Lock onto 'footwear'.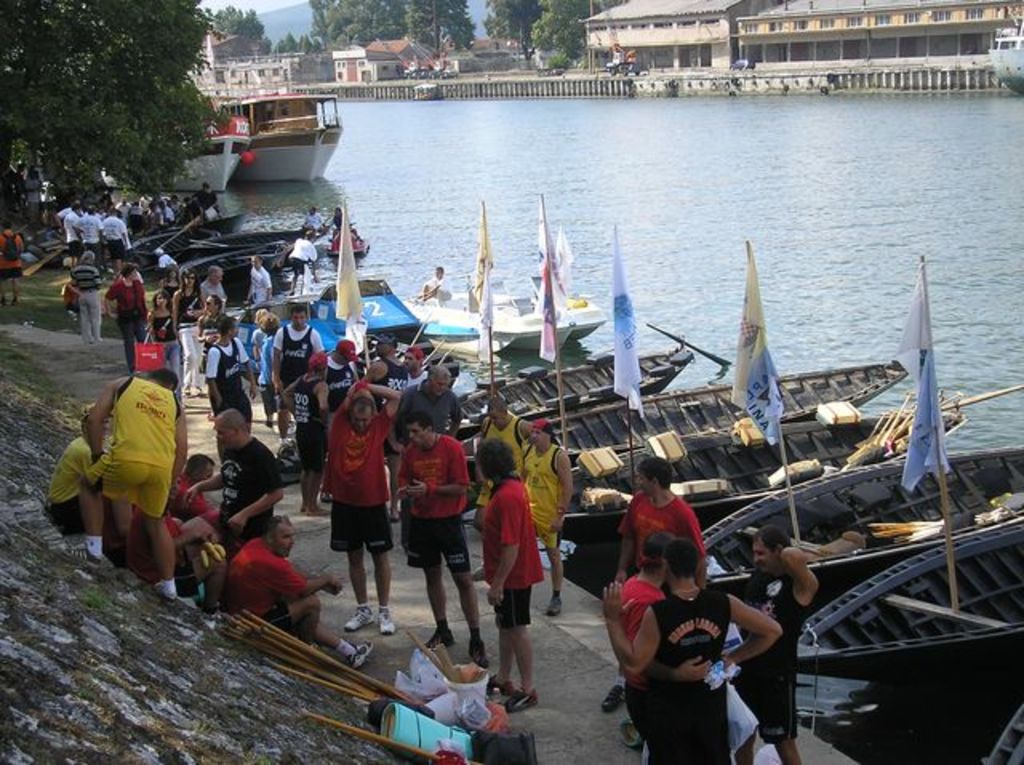
Locked: [502,690,539,717].
